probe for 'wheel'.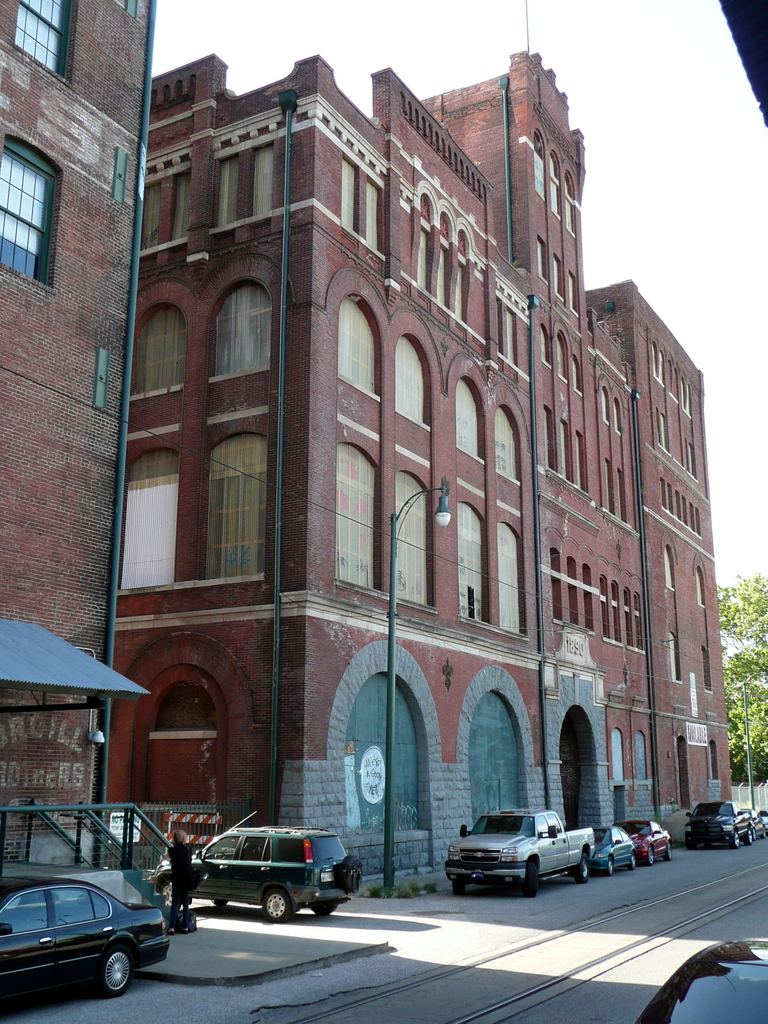
Probe result: rect(263, 887, 286, 918).
